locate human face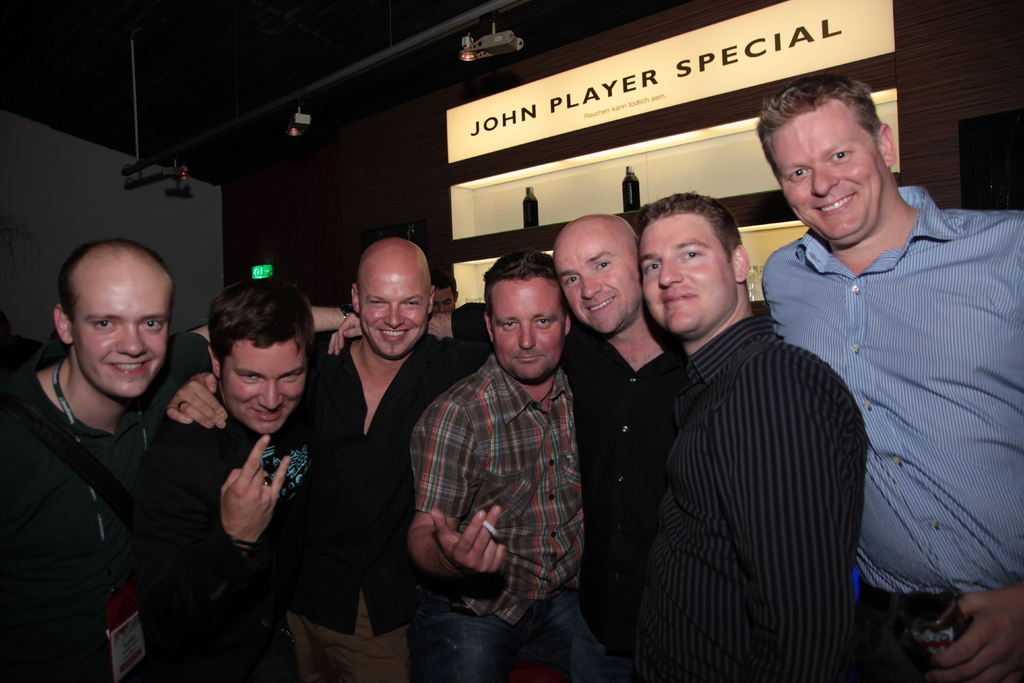
(left=227, top=344, right=310, bottom=434)
